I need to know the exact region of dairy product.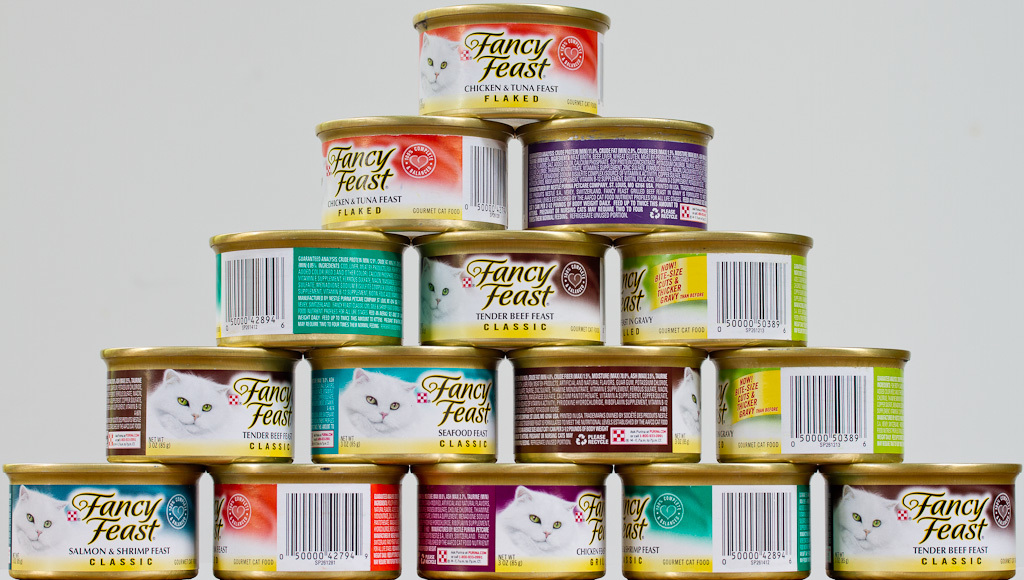
Region: [left=414, top=459, right=607, bottom=579].
